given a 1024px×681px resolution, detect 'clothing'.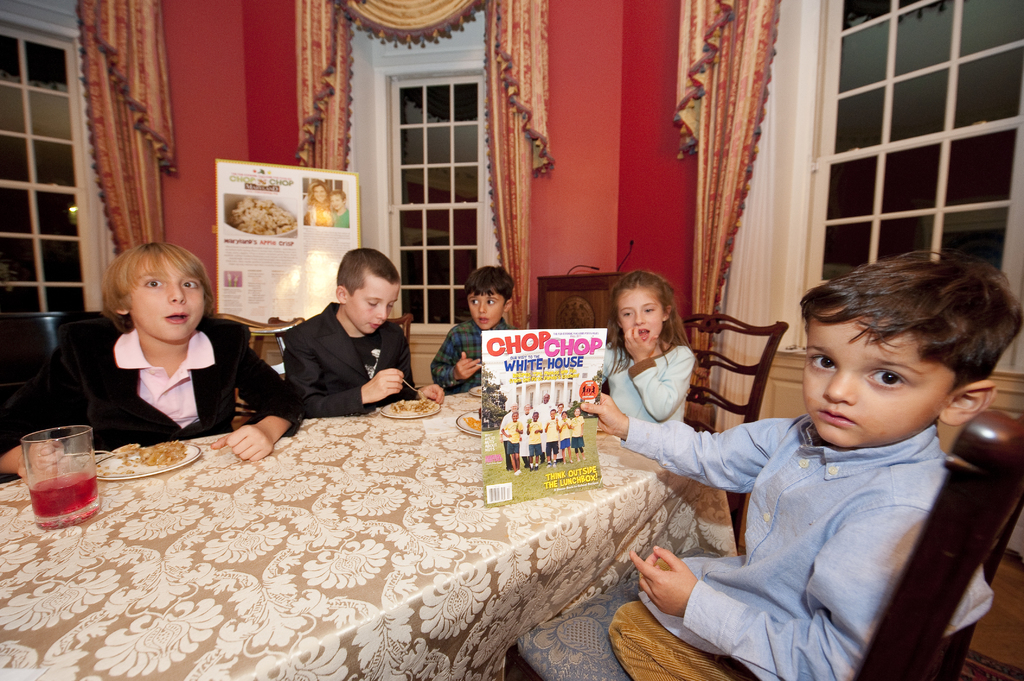
Rect(621, 337, 984, 669).
